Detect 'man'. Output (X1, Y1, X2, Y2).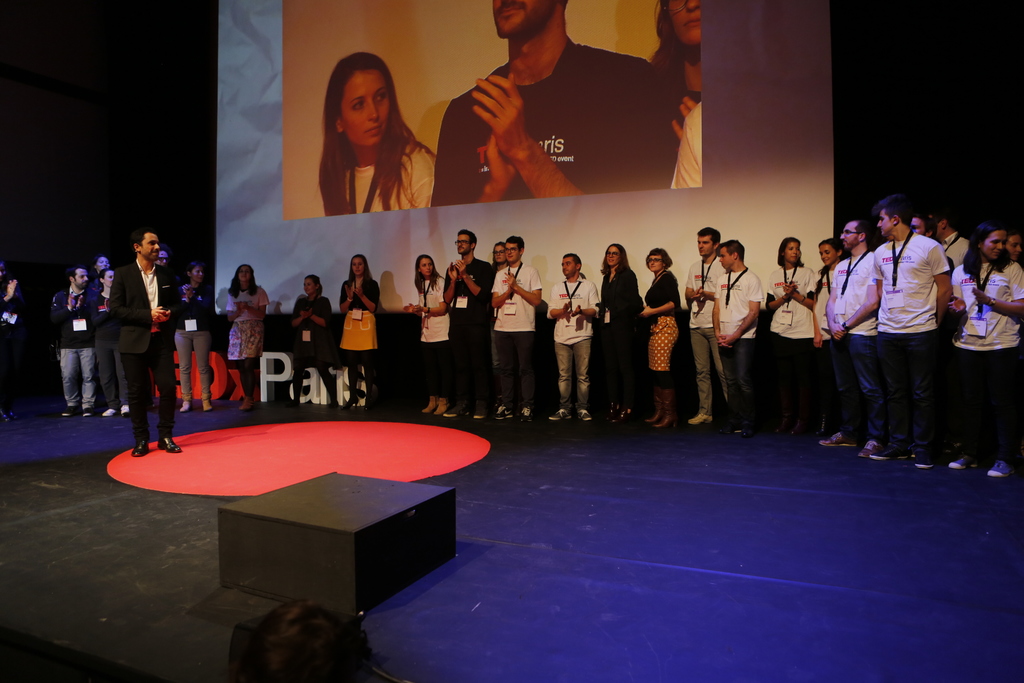
(435, 0, 676, 210).
